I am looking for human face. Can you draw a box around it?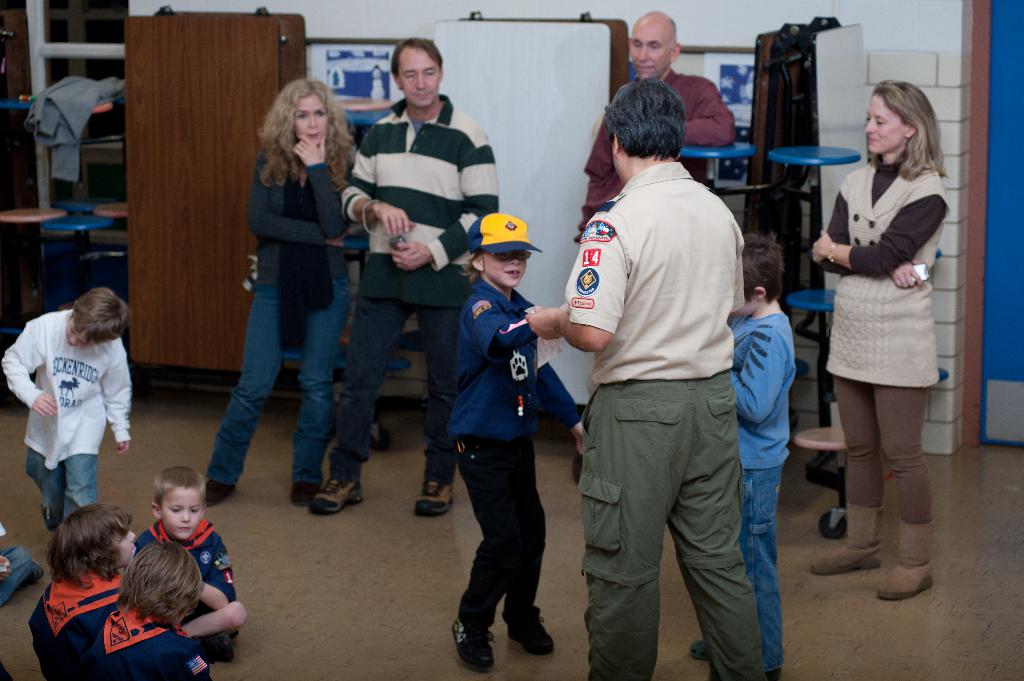
Sure, the bounding box is {"x1": 109, "y1": 517, "x2": 134, "y2": 565}.
